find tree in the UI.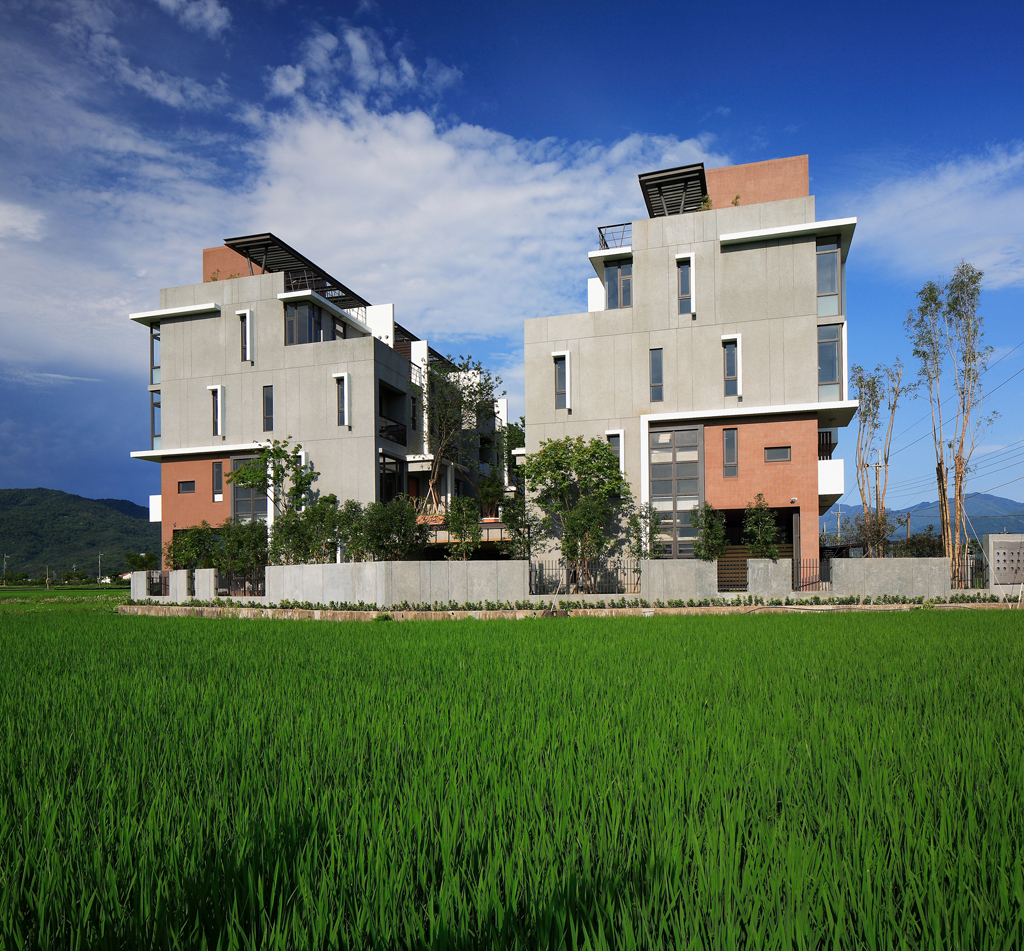
UI element at bbox(408, 350, 542, 558).
